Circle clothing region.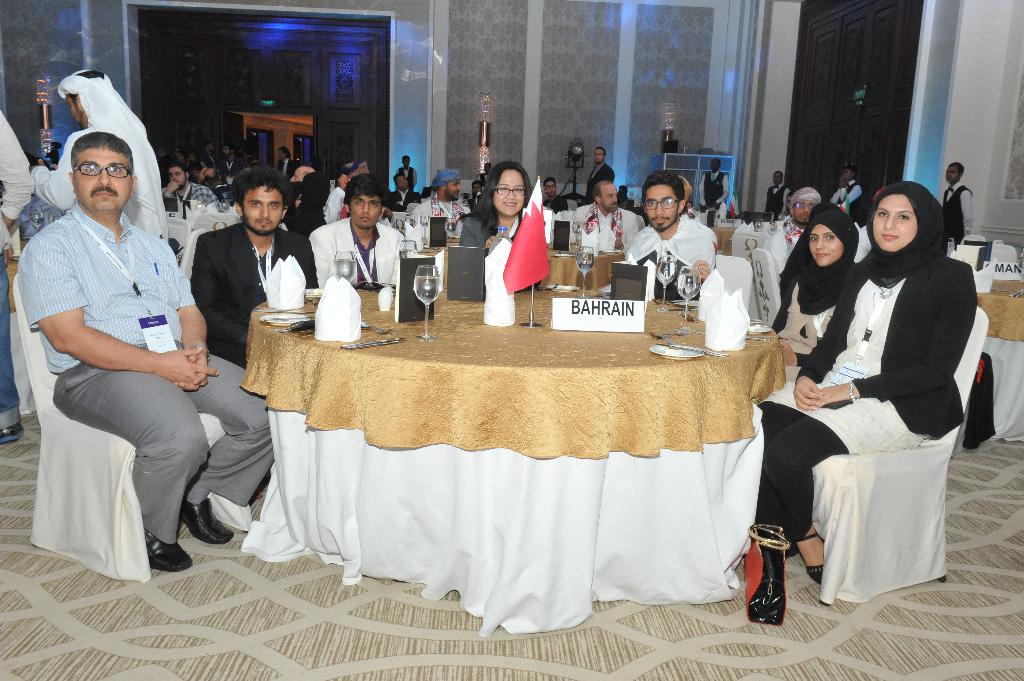
Region: {"x1": 835, "y1": 182, "x2": 870, "y2": 225}.
